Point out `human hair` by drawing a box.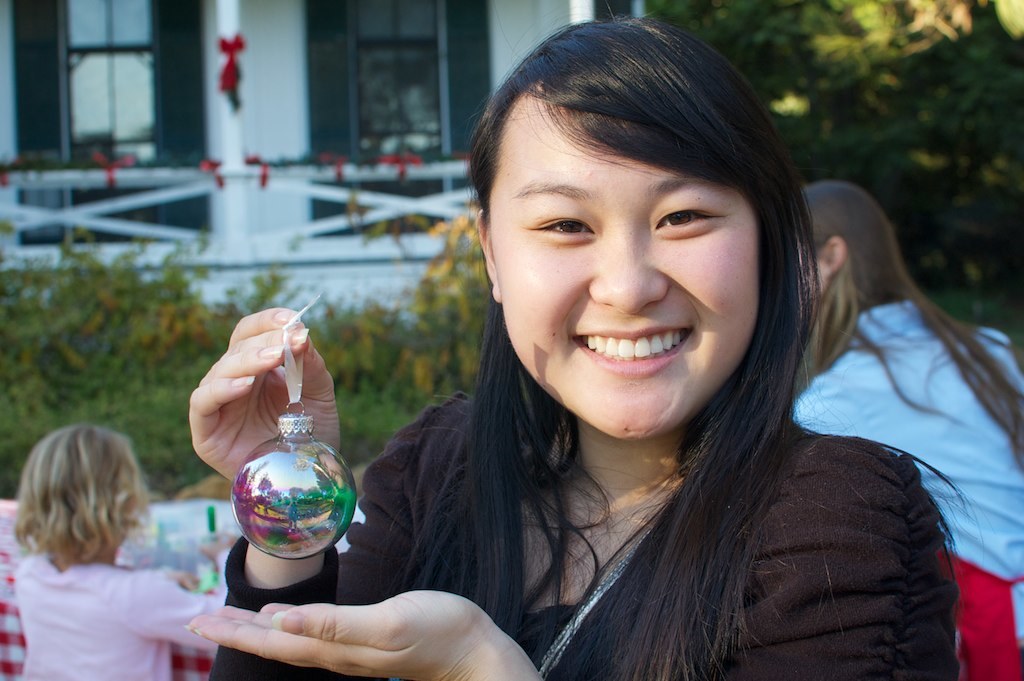
{"x1": 8, "y1": 420, "x2": 152, "y2": 561}.
